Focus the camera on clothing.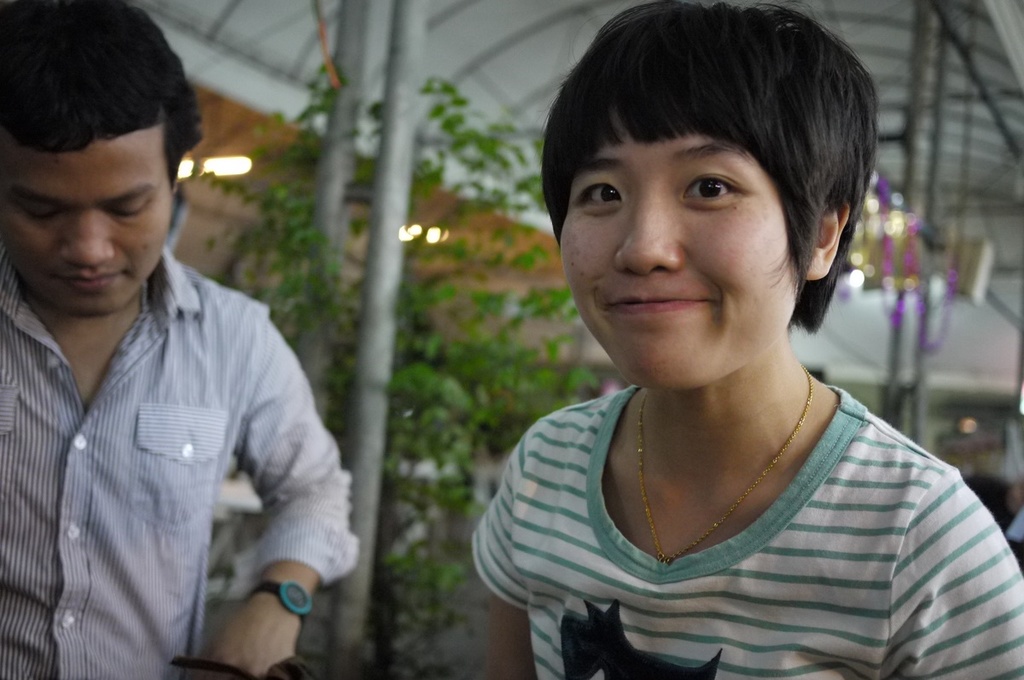
Focus region: Rect(0, 250, 360, 679).
